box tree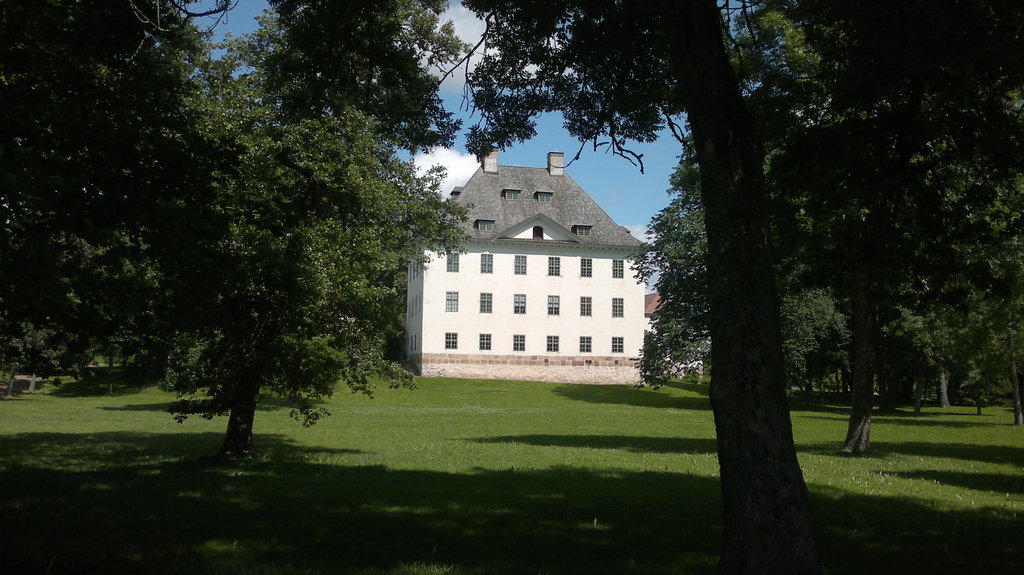
224,0,1021,458
